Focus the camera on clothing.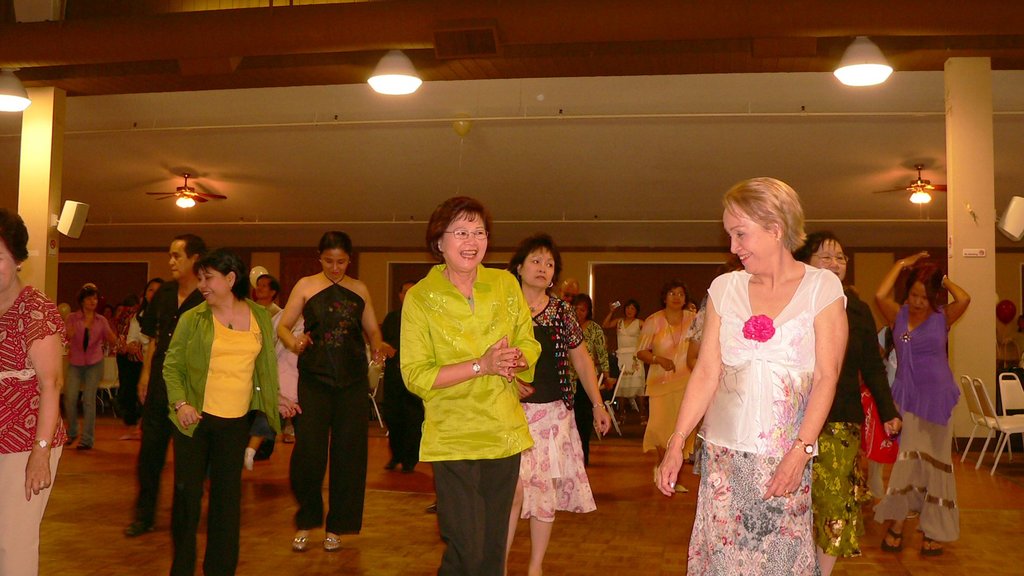
Focus region: l=516, t=290, r=600, b=518.
